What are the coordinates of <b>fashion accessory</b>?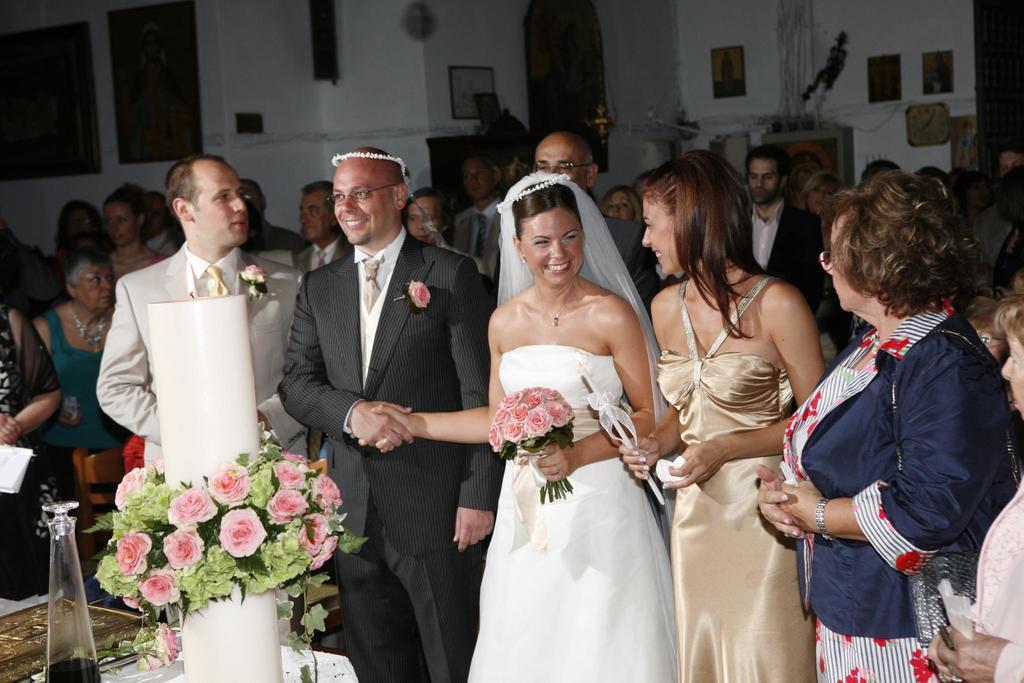
{"x1": 358, "y1": 255, "x2": 383, "y2": 313}.
